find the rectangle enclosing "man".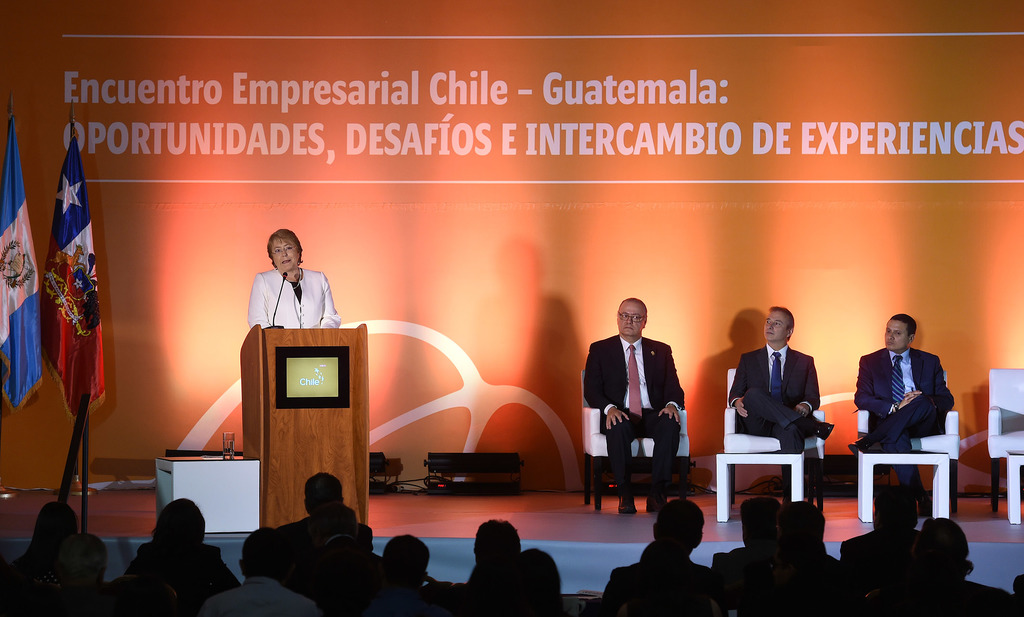
left=588, top=296, right=691, bottom=515.
